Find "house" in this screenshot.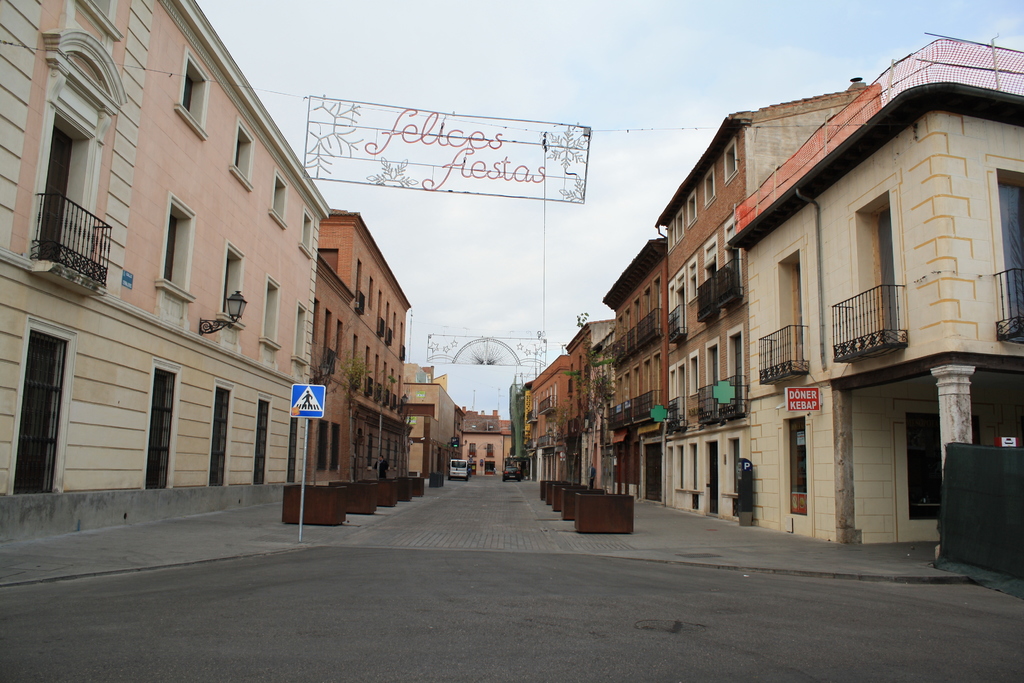
The bounding box for "house" is {"x1": 522, "y1": 352, "x2": 579, "y2": 486}.
